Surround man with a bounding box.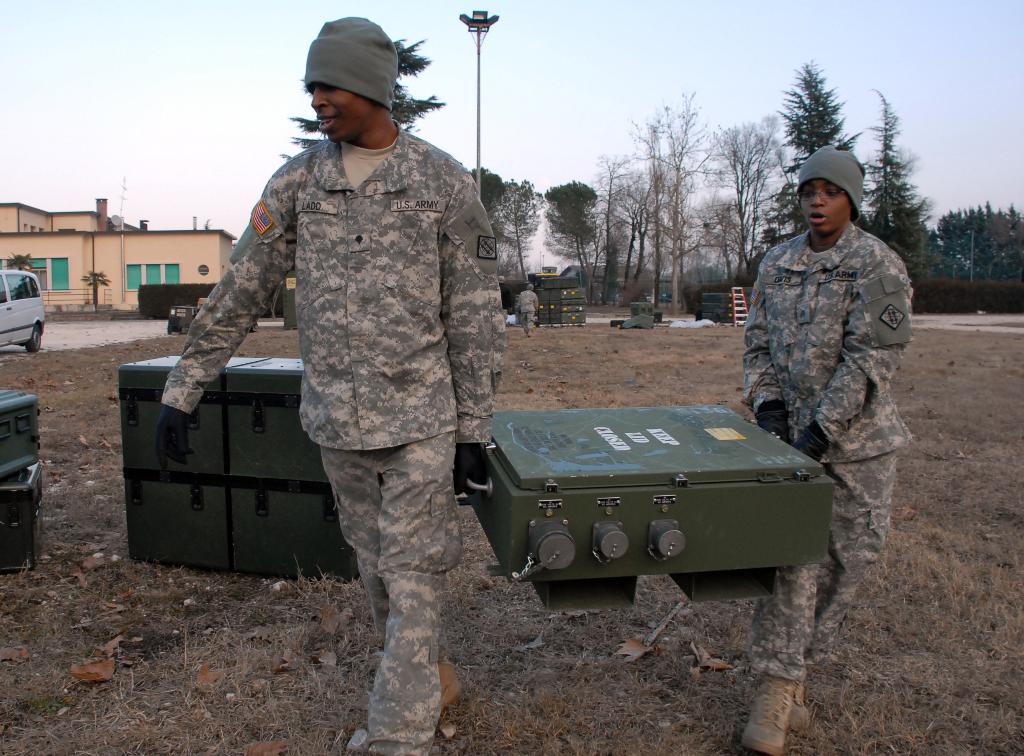
<box>161,16,526,684</box>.
